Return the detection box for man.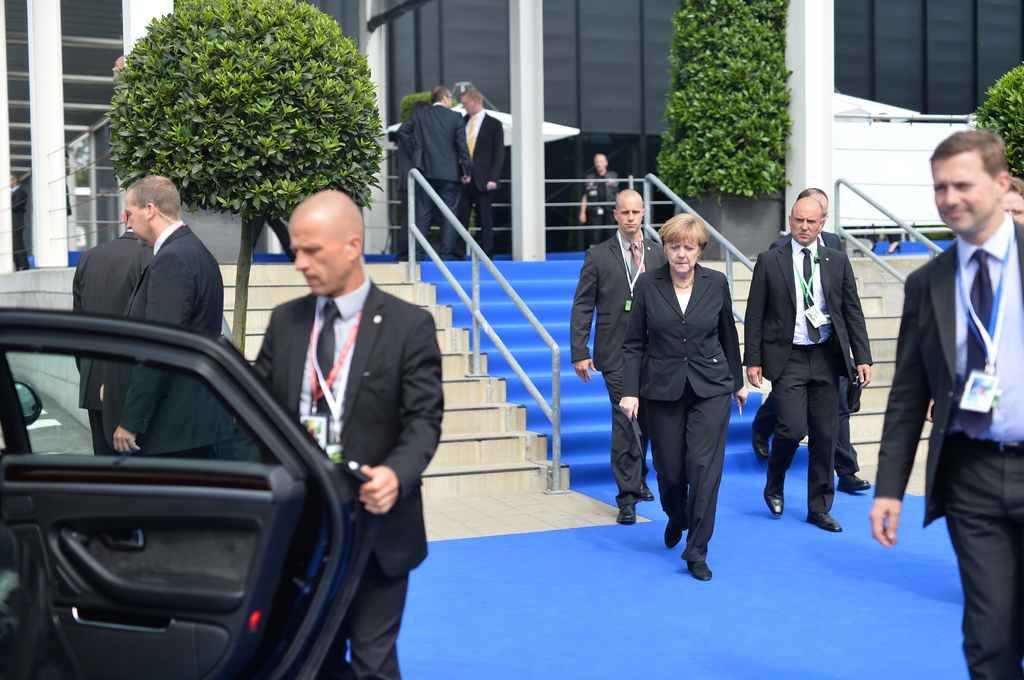
locate(396, 83, 472, 262).
